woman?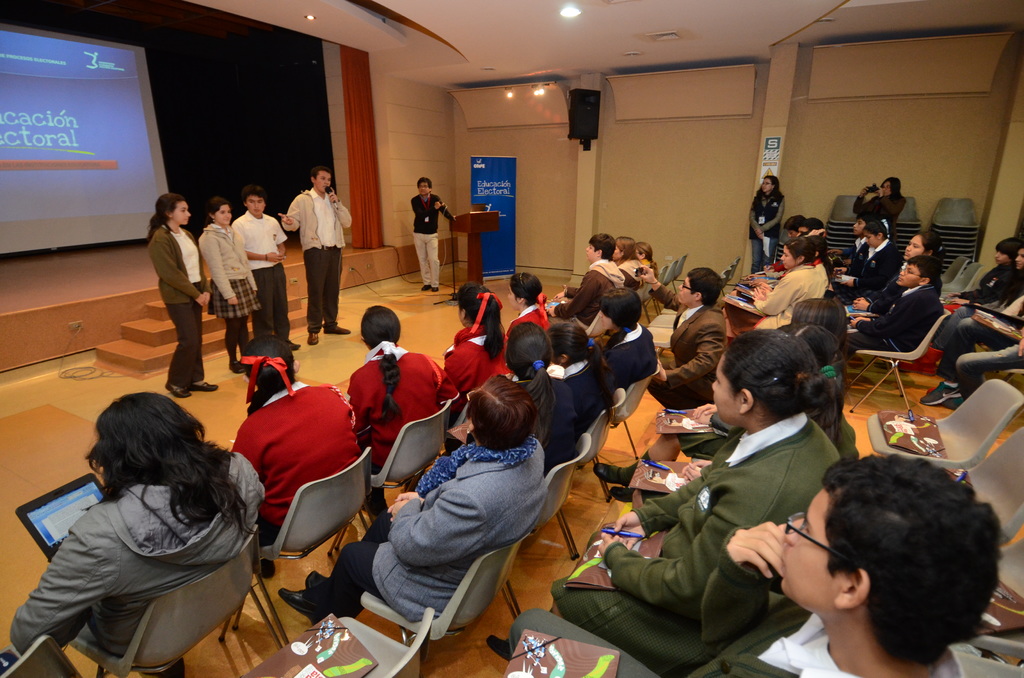
l=719, t=240, r=825, b=330
